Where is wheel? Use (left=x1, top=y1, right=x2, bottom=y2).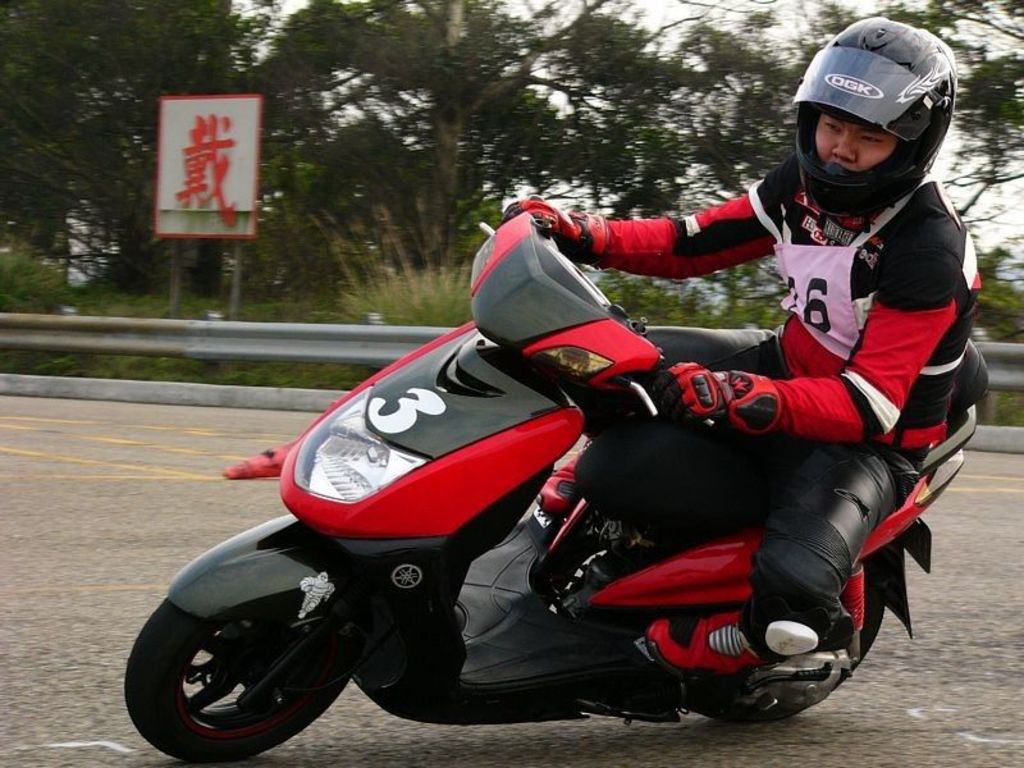
(left=134, top=590, right=342, bottom=748).
